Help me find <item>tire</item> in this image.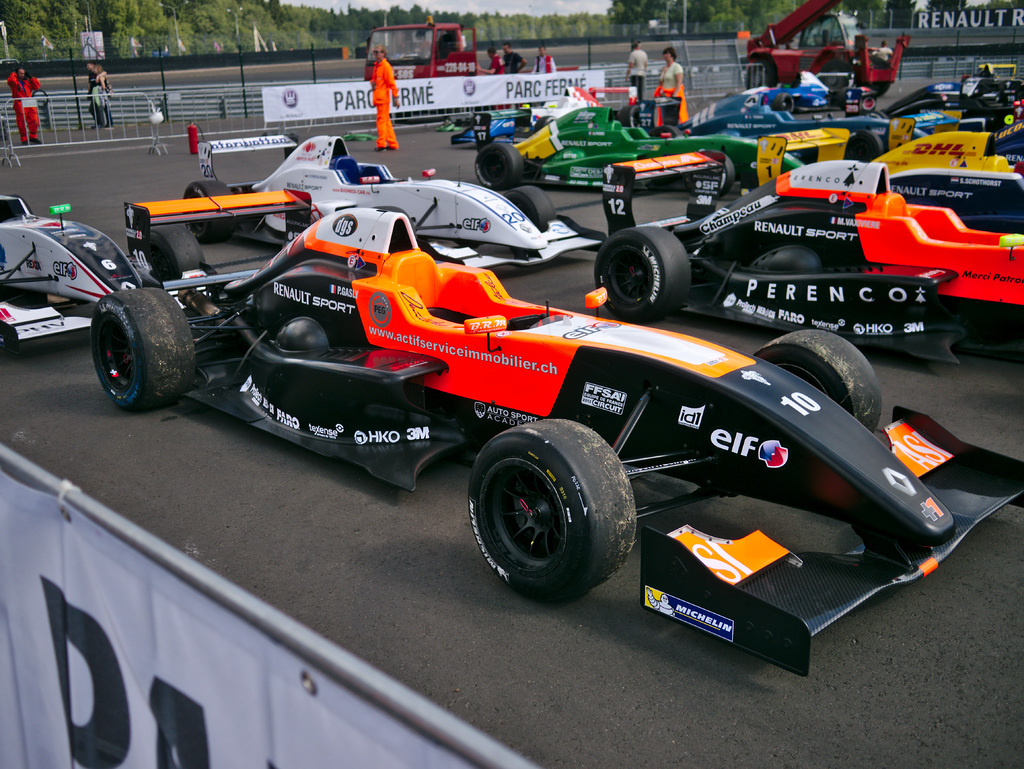
Found it: [x1=821, y1=56, x2=861, y2=81].
